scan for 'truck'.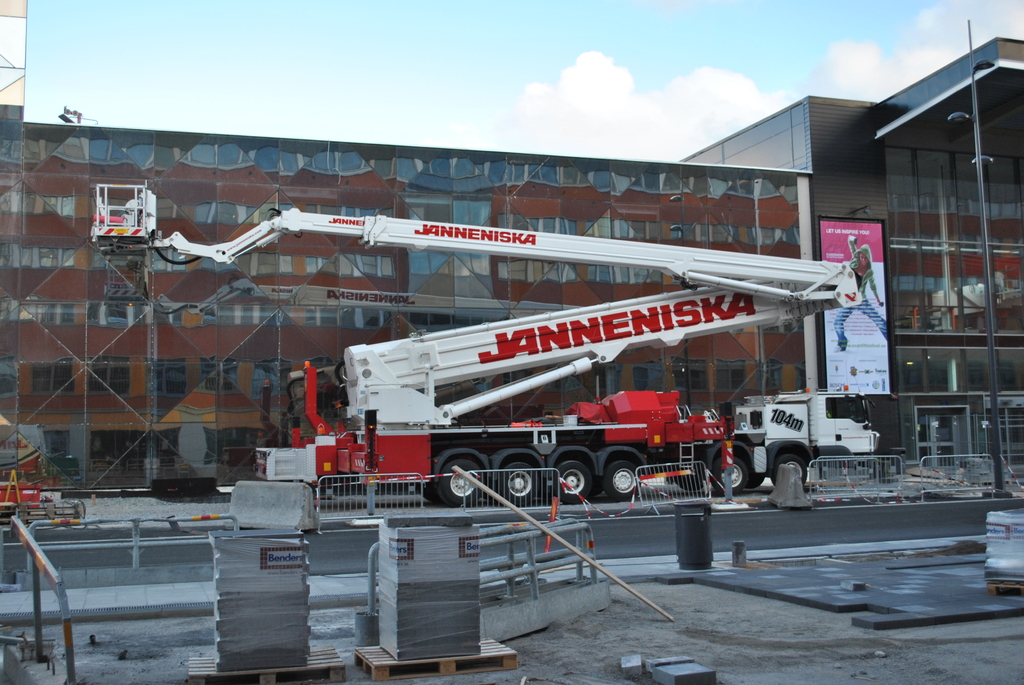
Scan result: 726:385:894:502.
